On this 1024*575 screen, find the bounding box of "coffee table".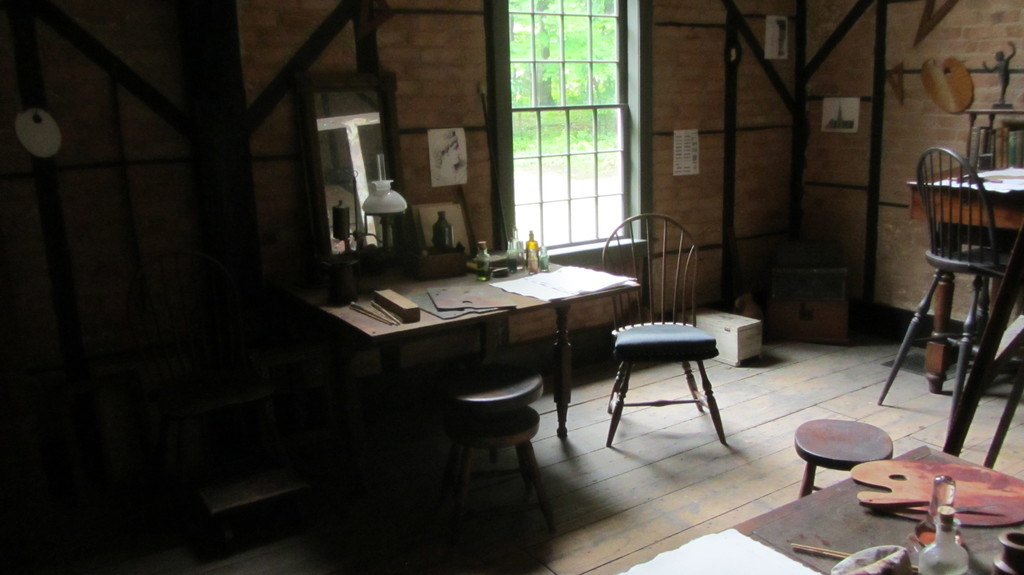
Bounding box: [x1=792, y1=420, x2=893, y2=495].
